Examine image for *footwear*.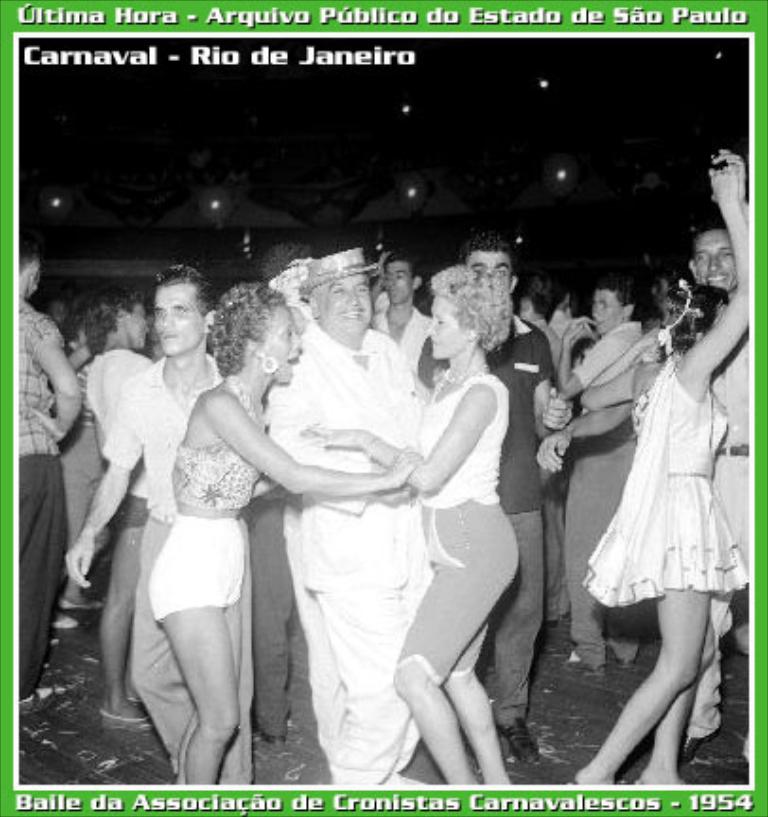
Examination result: [x1=683, y1=728, x2=723, y2=768].
